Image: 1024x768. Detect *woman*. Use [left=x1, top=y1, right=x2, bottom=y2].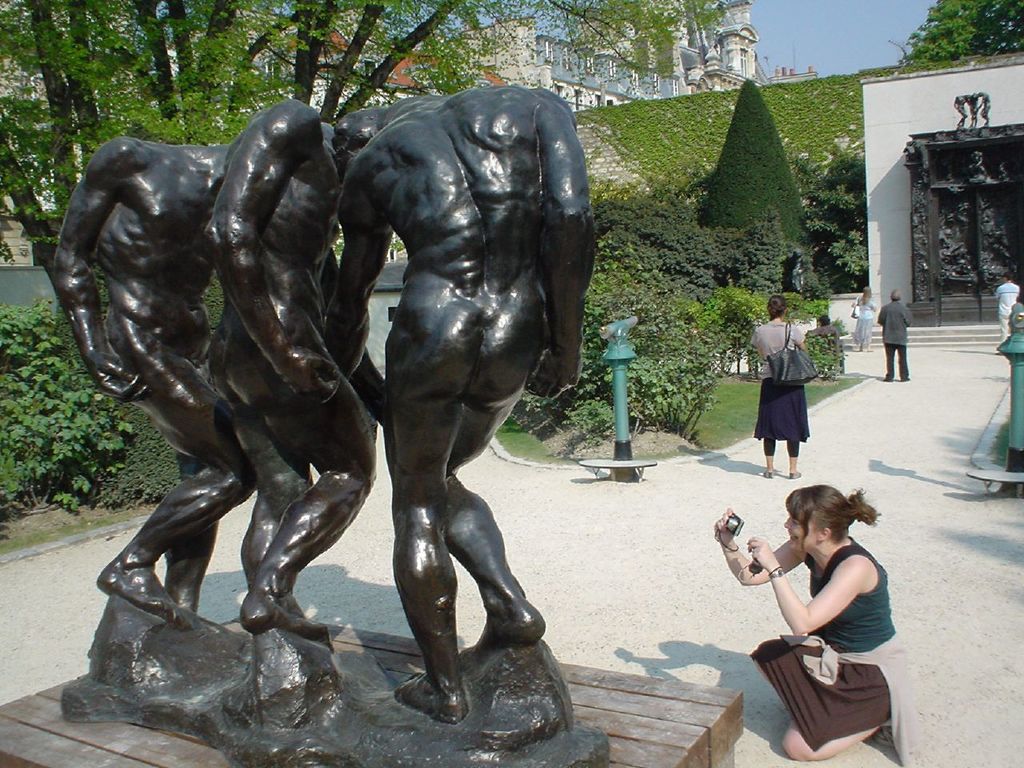
[left=747, top=294, right=805, bottom=480].
